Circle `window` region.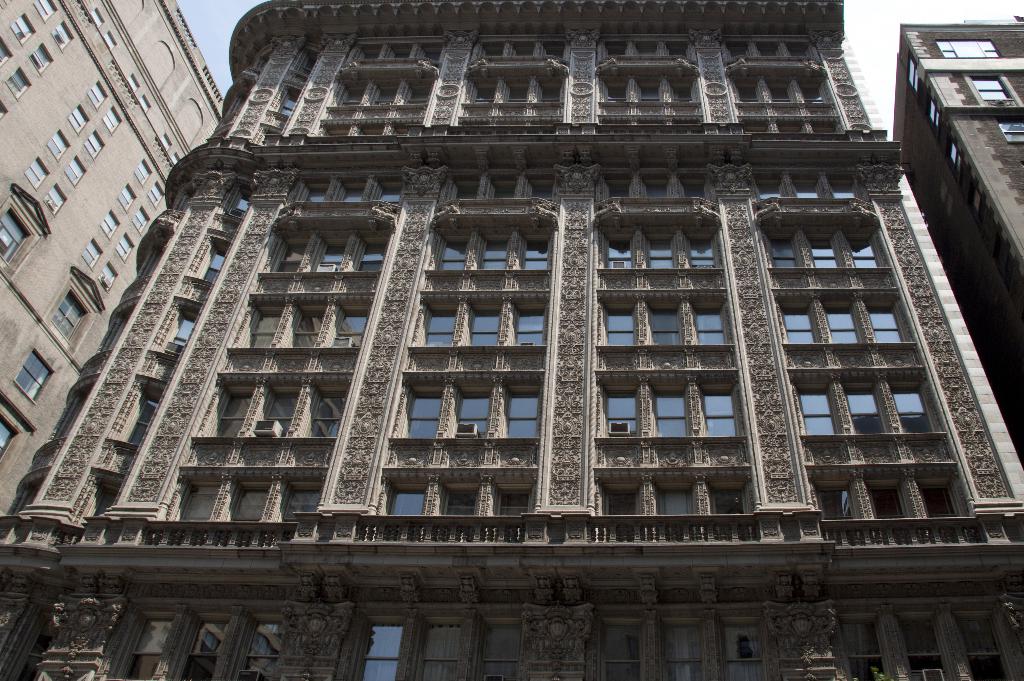
Region: x1=945 y1=142 x2=963 y2=174.
